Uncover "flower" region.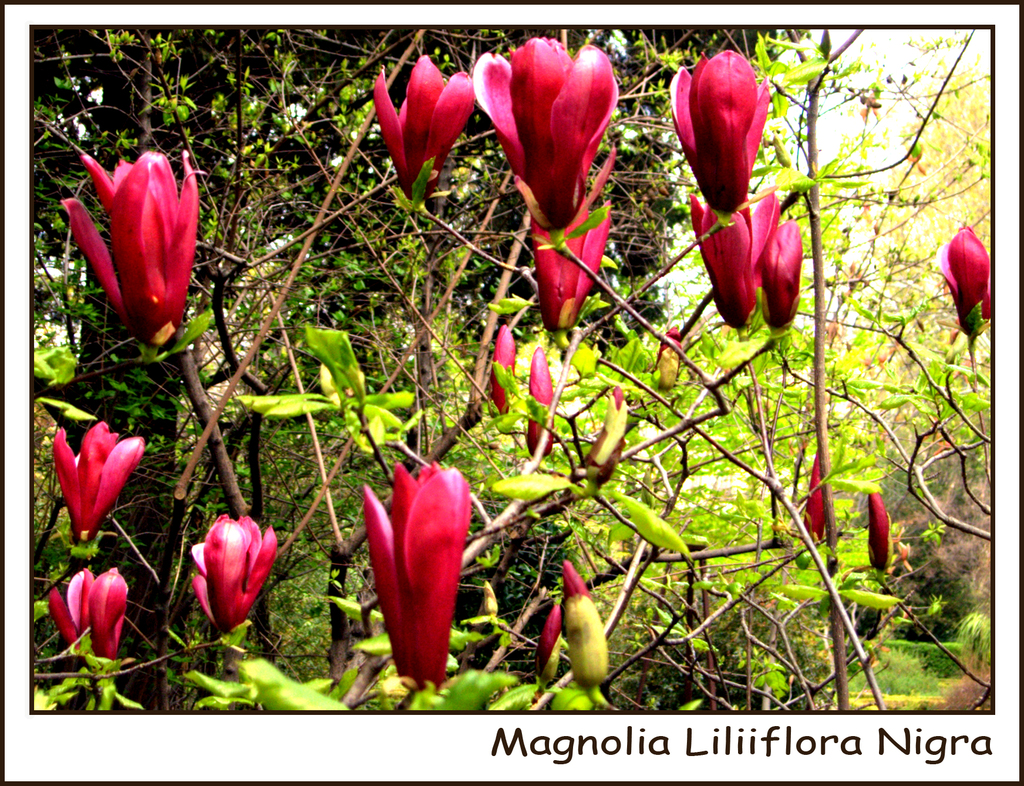
Uncovered: detection(372, 51, 477, 201).
